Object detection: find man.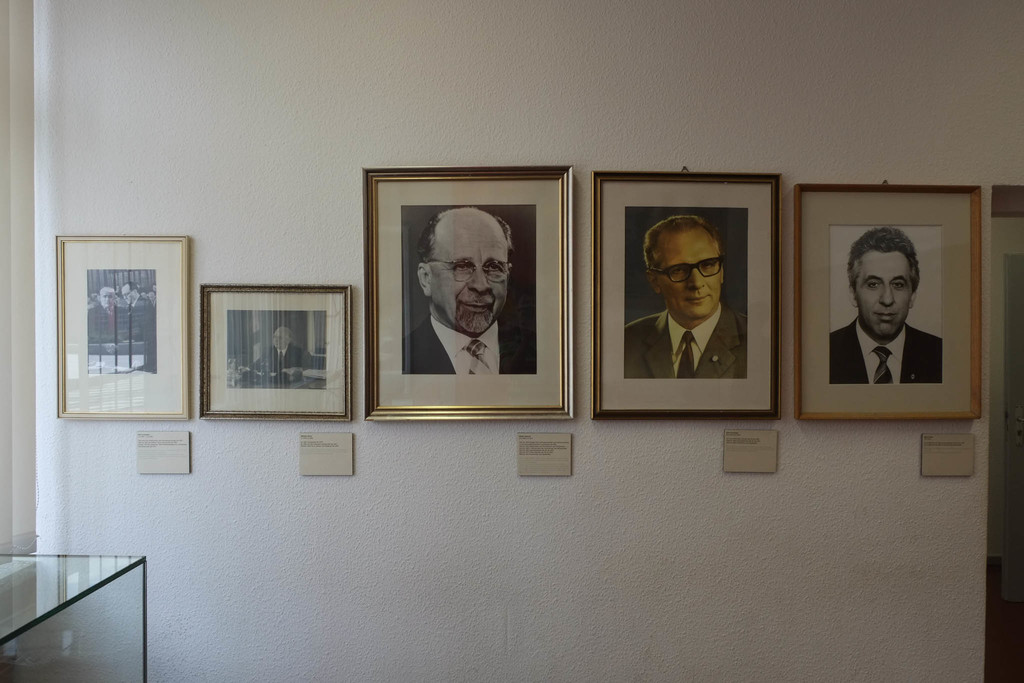
pyautogui.locateOnScreen(84, 281, 128, 343).
